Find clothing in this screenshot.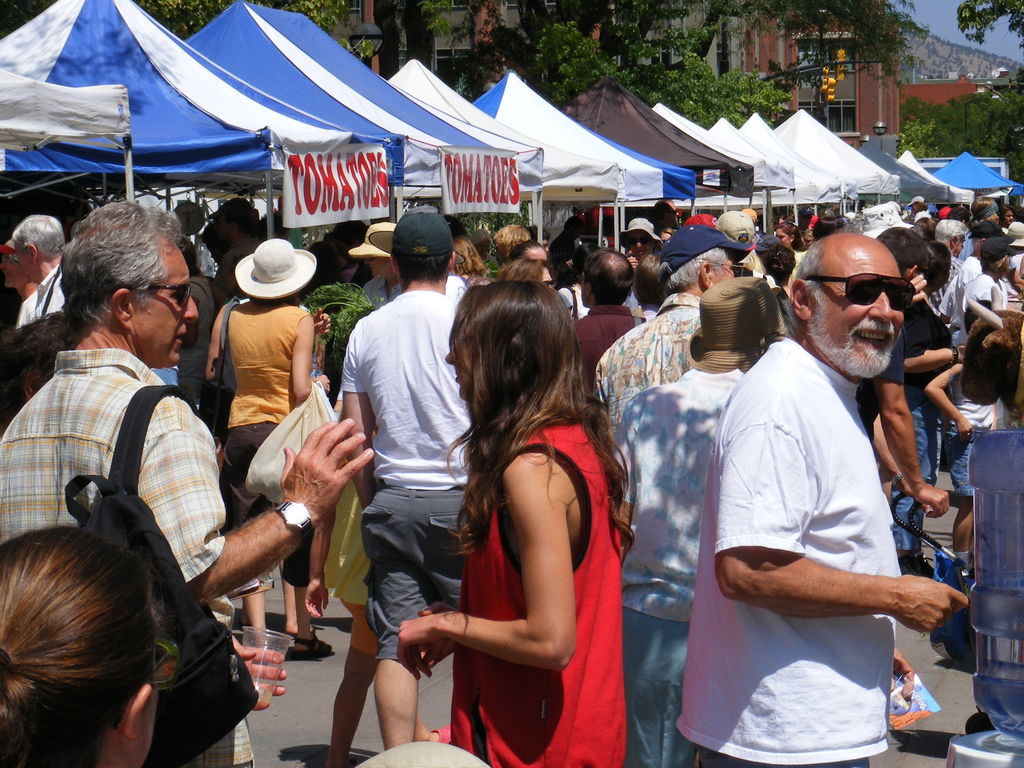
The bounding box for clothing is {"x1": 227, "y1": 300, "x2": 314, "y2": 596}.
